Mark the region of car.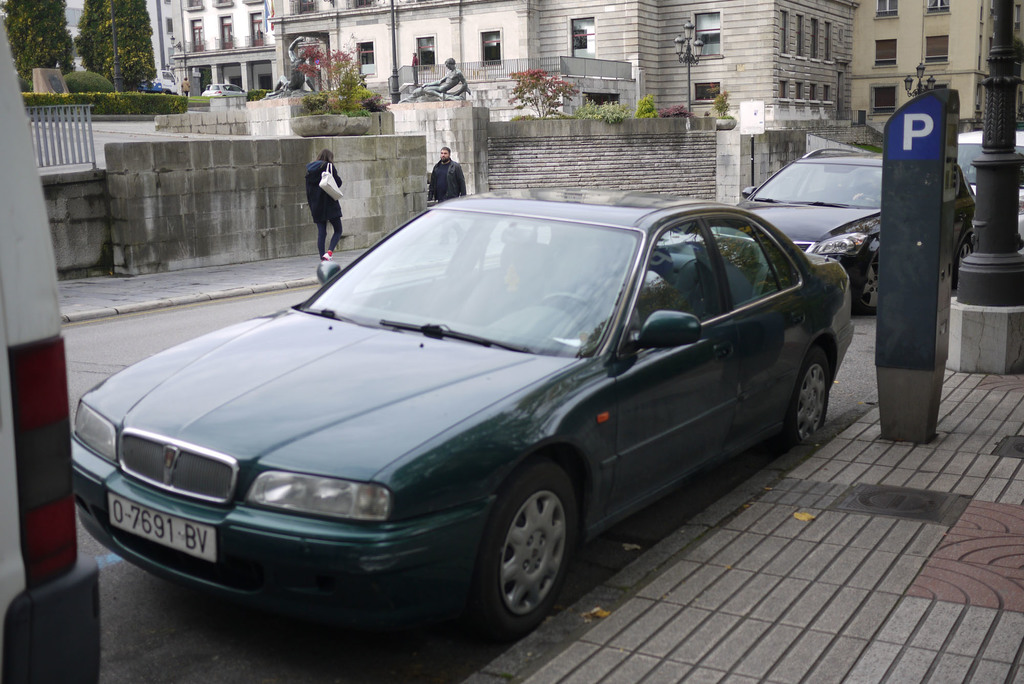
Region: 55 184 870 643.
